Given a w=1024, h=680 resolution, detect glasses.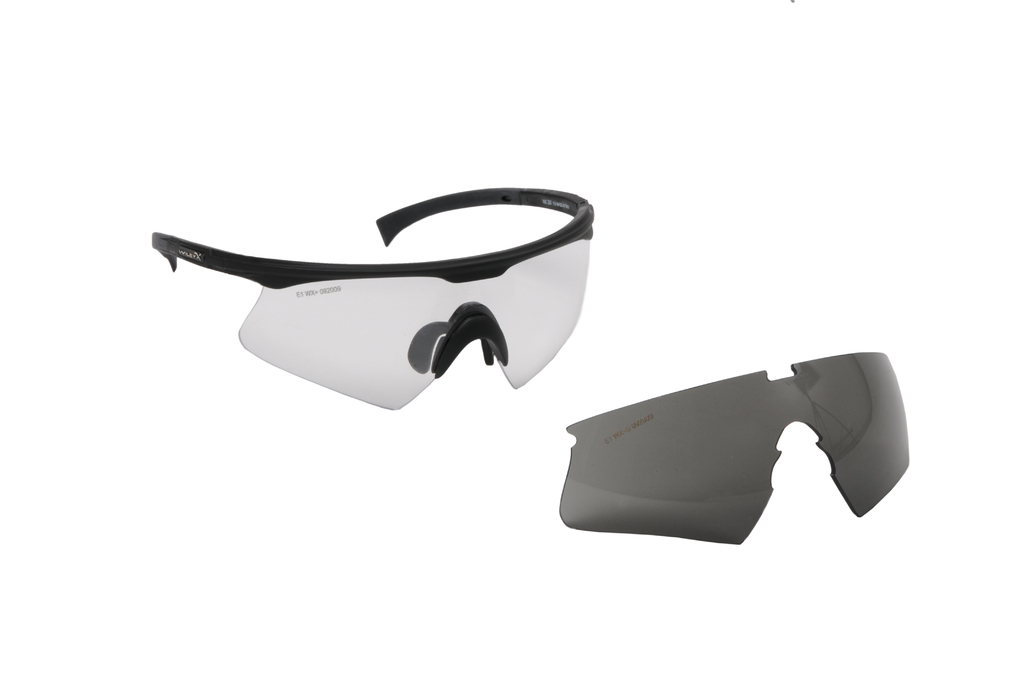
bbox=[141, 178, 598, 419].
